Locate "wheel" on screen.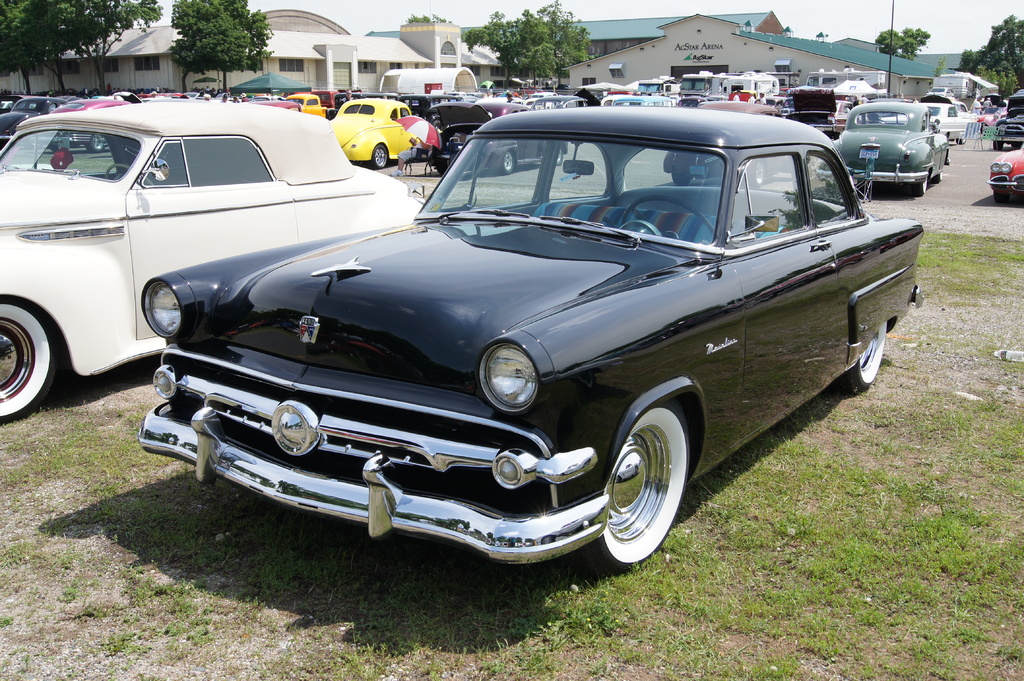
On screen at 835,323,887,394.
